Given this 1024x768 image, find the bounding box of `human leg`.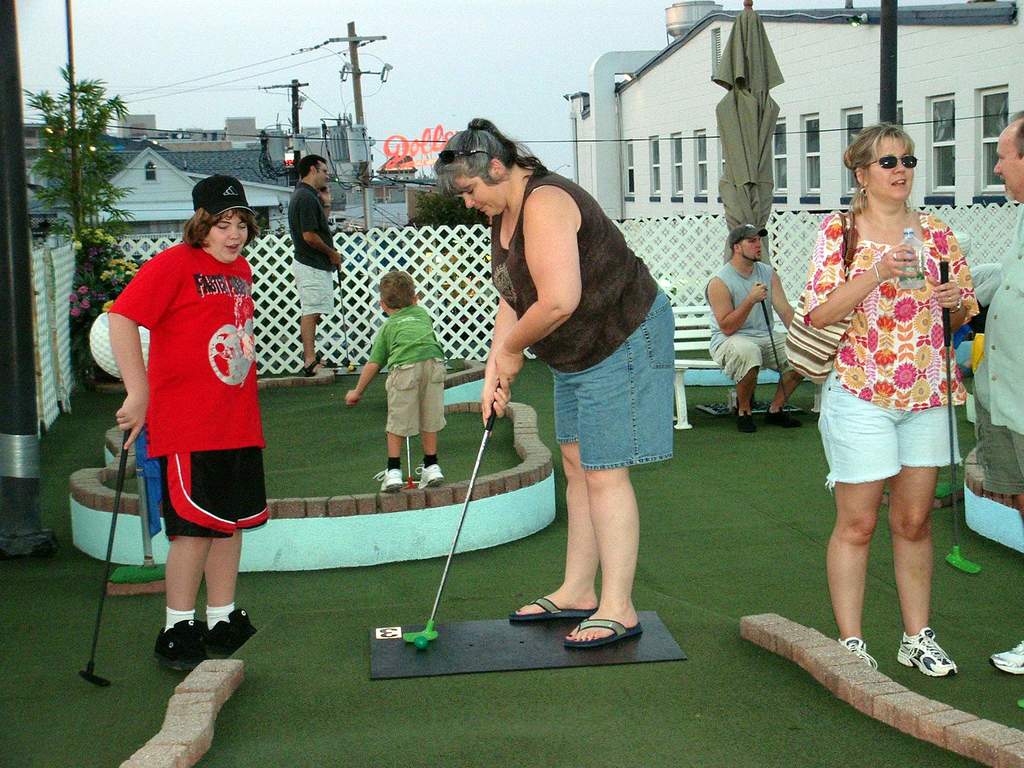
(772, 368, 797, 429).
